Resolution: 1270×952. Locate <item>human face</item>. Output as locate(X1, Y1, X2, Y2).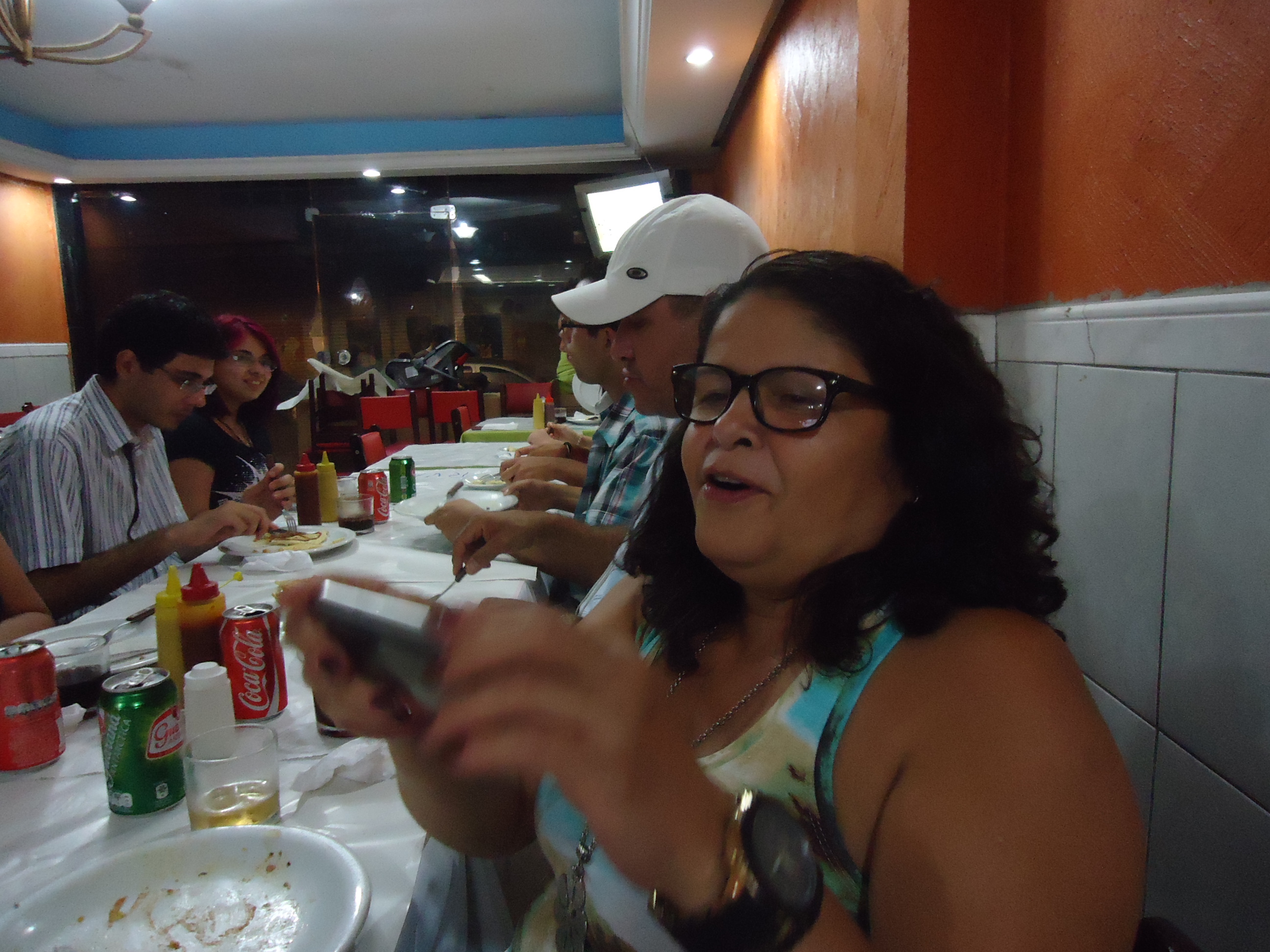
locate(297, 144, 343, 201).
